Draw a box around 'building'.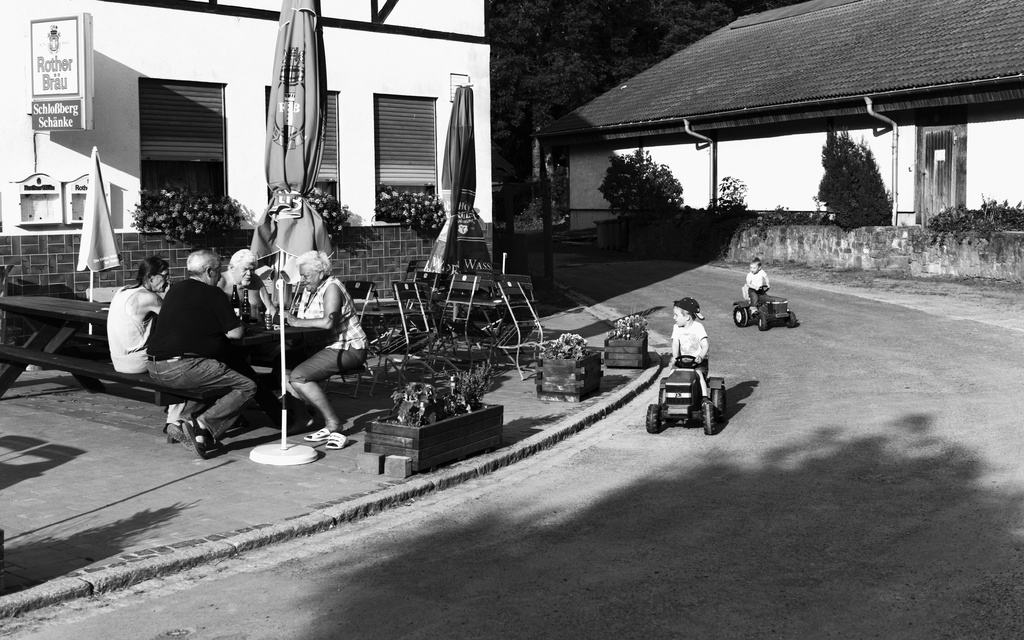
bbox=[0, 0, 490, 300].
